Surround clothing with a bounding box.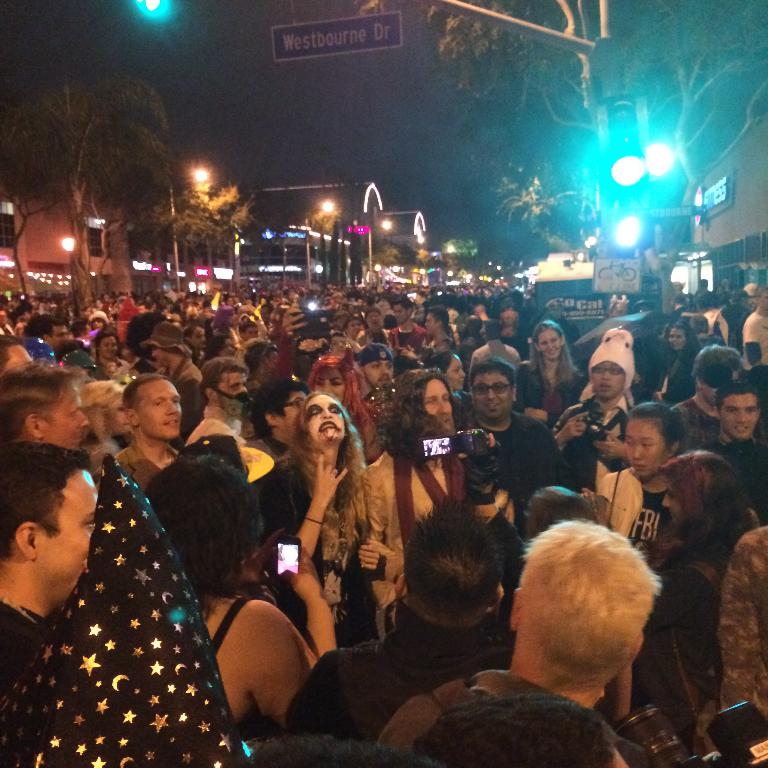
{"left": 369, "top": 451, "right": 460, "bottom": 565}.
